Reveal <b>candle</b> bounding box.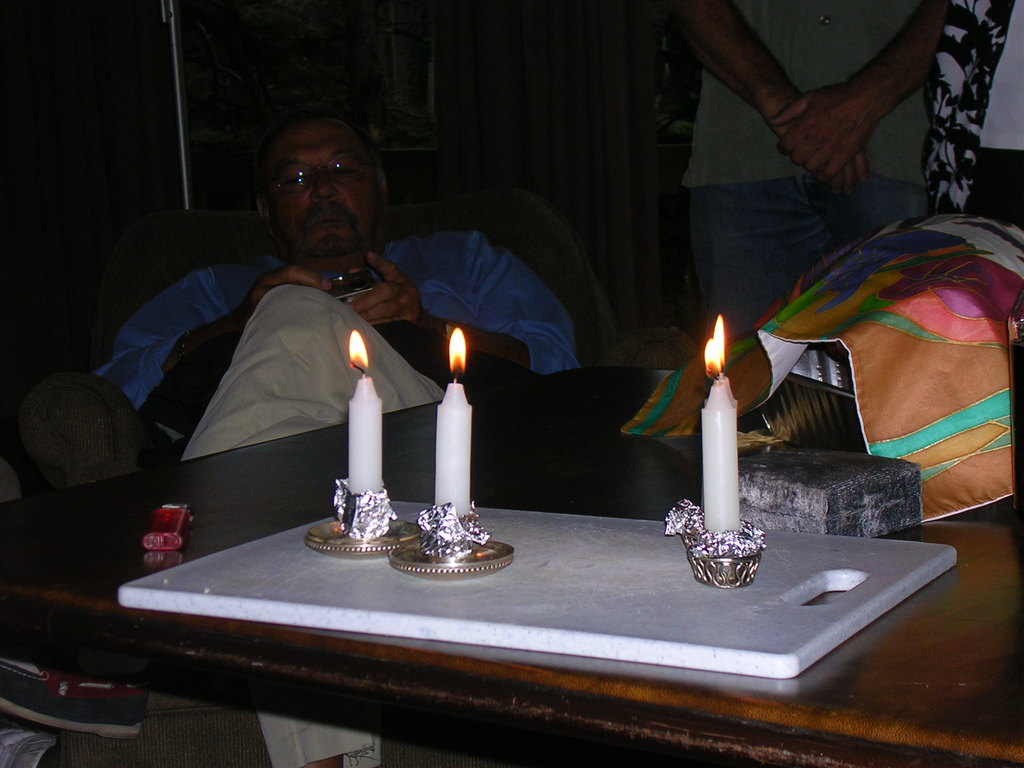
Revealed: {"x1": 350, "y1": 327, "x2": 381, "y2": 497}.
